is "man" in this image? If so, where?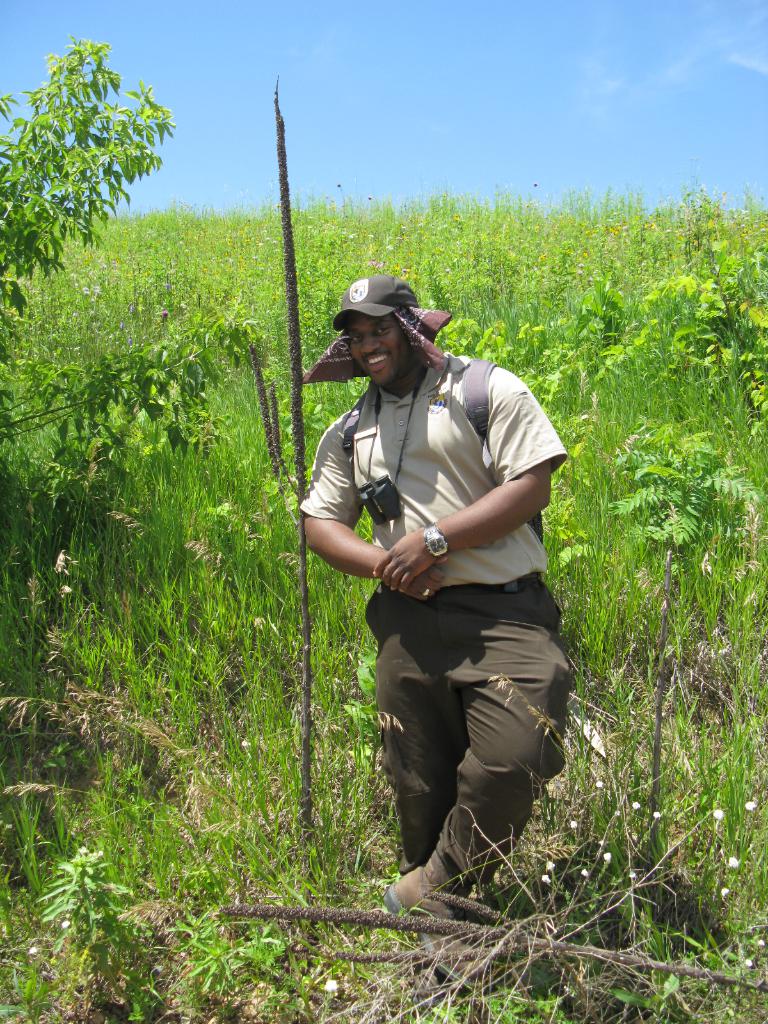
Yes, at region(299, 252, 579, 954).
